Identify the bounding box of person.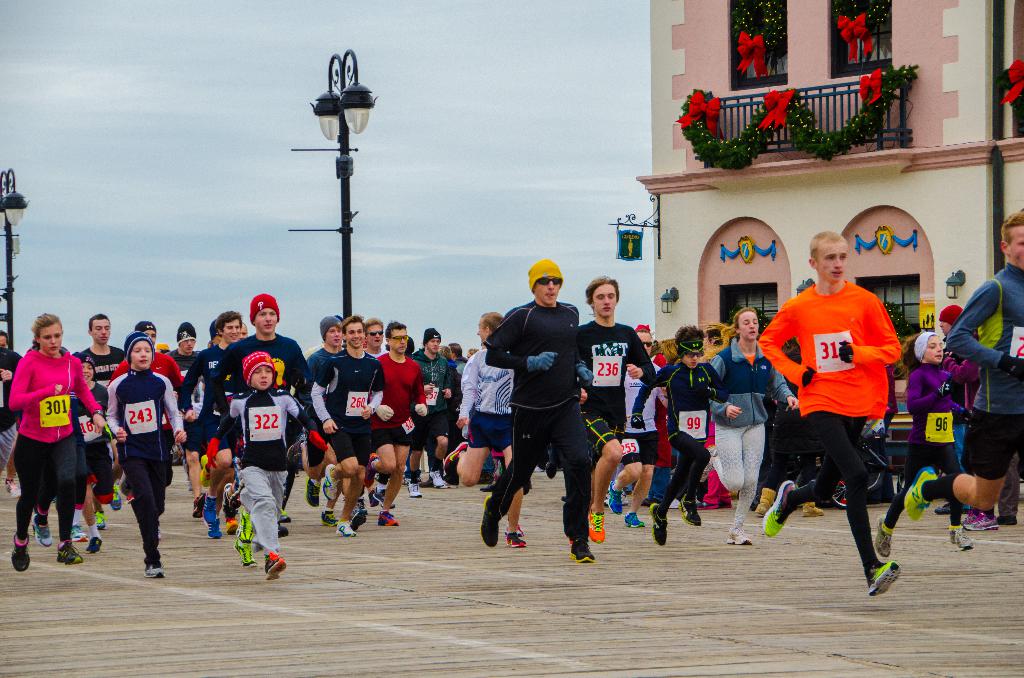
(left=186, top=309, right=255, bottom=412).
